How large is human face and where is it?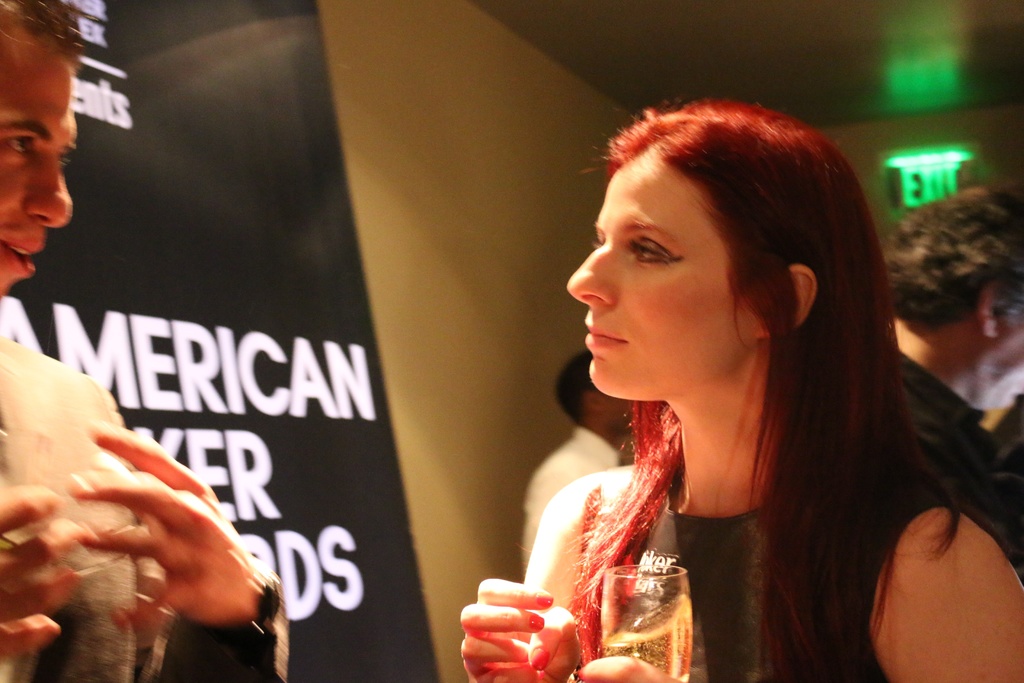
Bounding box: box(559, 147, 740, 395).
